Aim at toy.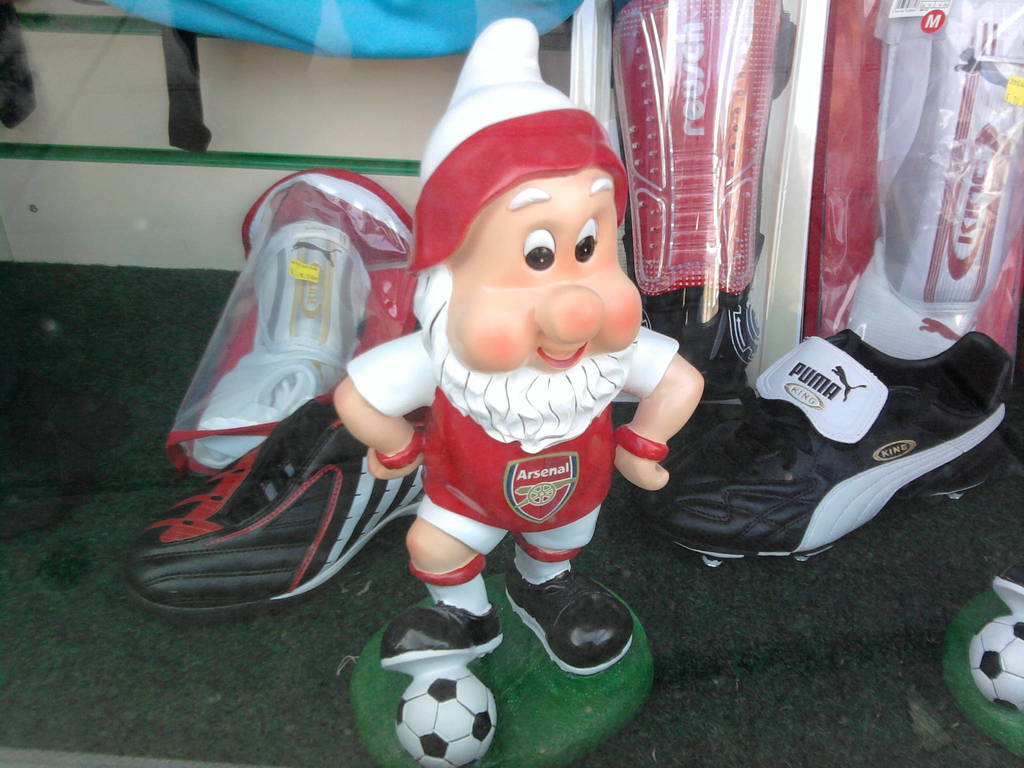
Aimed at Rect(326, 20, 702, 767).
